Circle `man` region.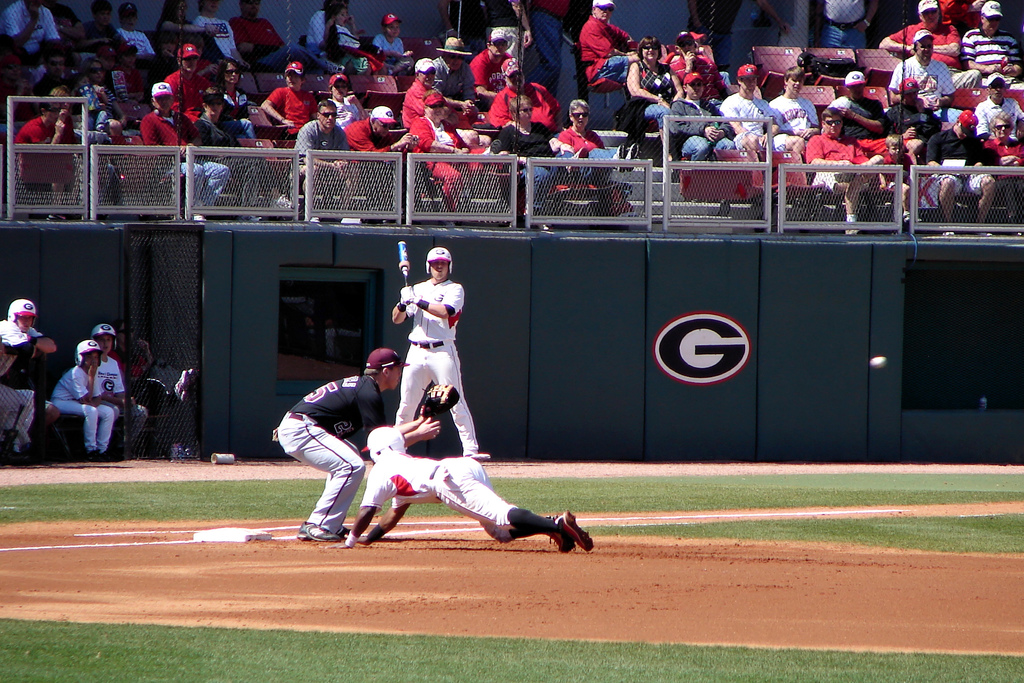
Region: detection(276, 347, 441, 540).
